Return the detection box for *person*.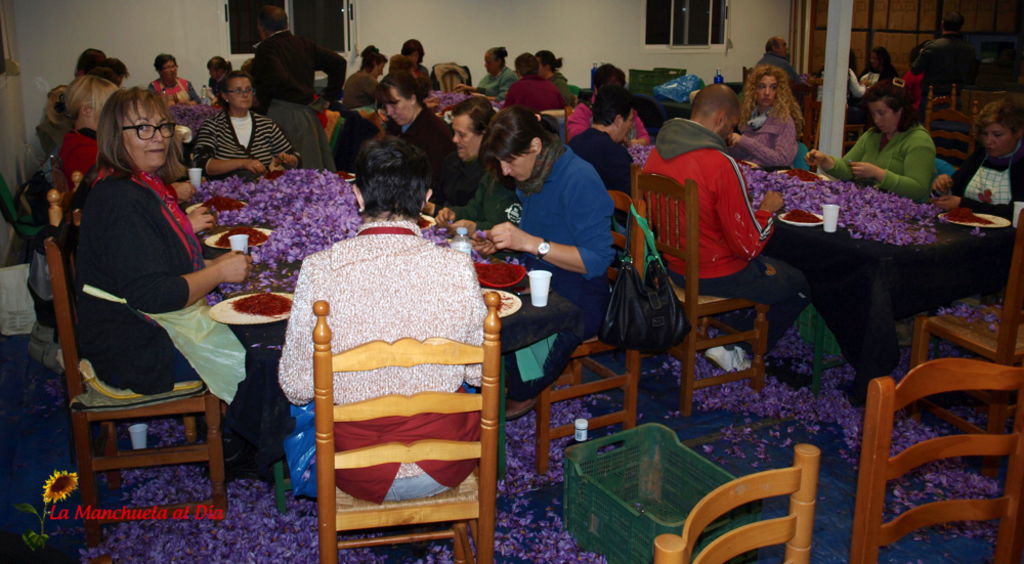
<bbox>67, 58, 229, 476</bbox>.
